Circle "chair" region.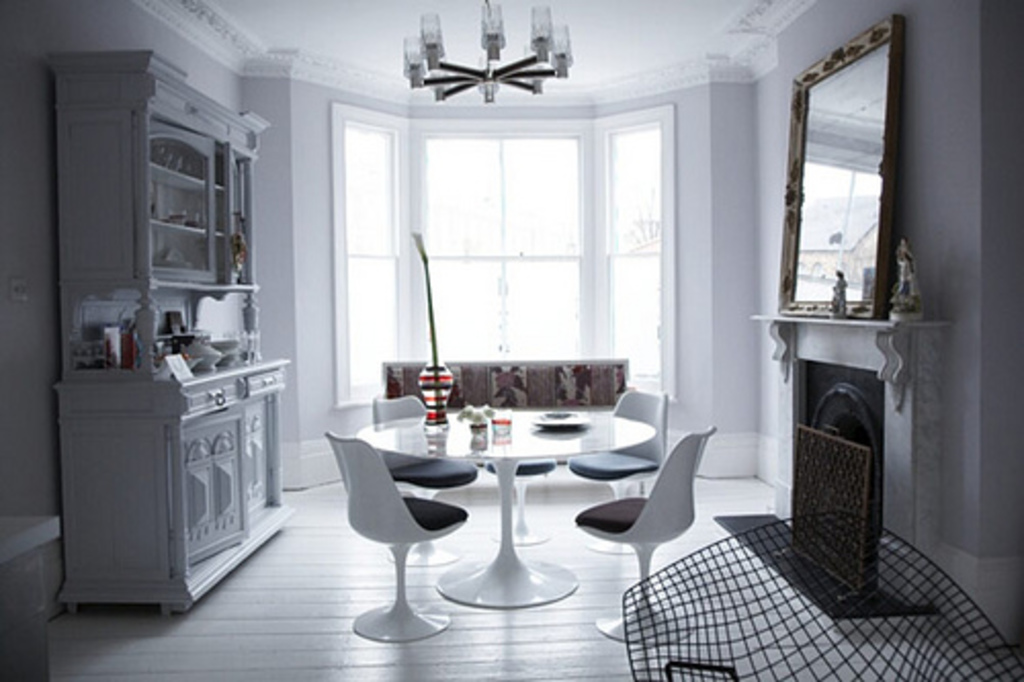
Region: crop(614, 510, 1022, 680).
